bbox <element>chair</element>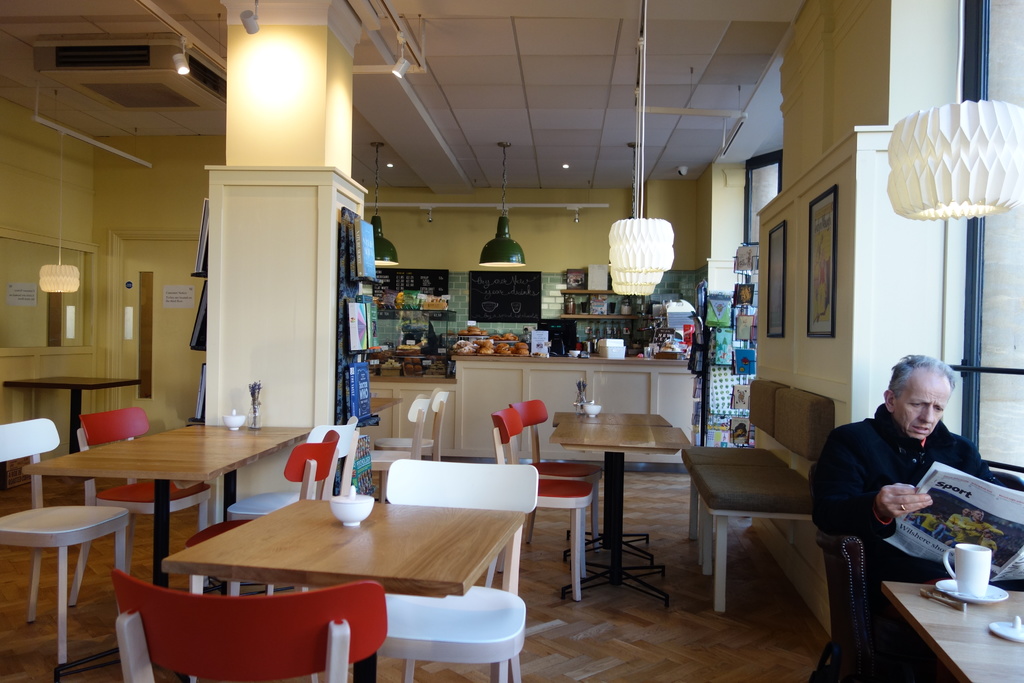
{"left": 377, "top": 456, "right": 542, "bottom": 682}
